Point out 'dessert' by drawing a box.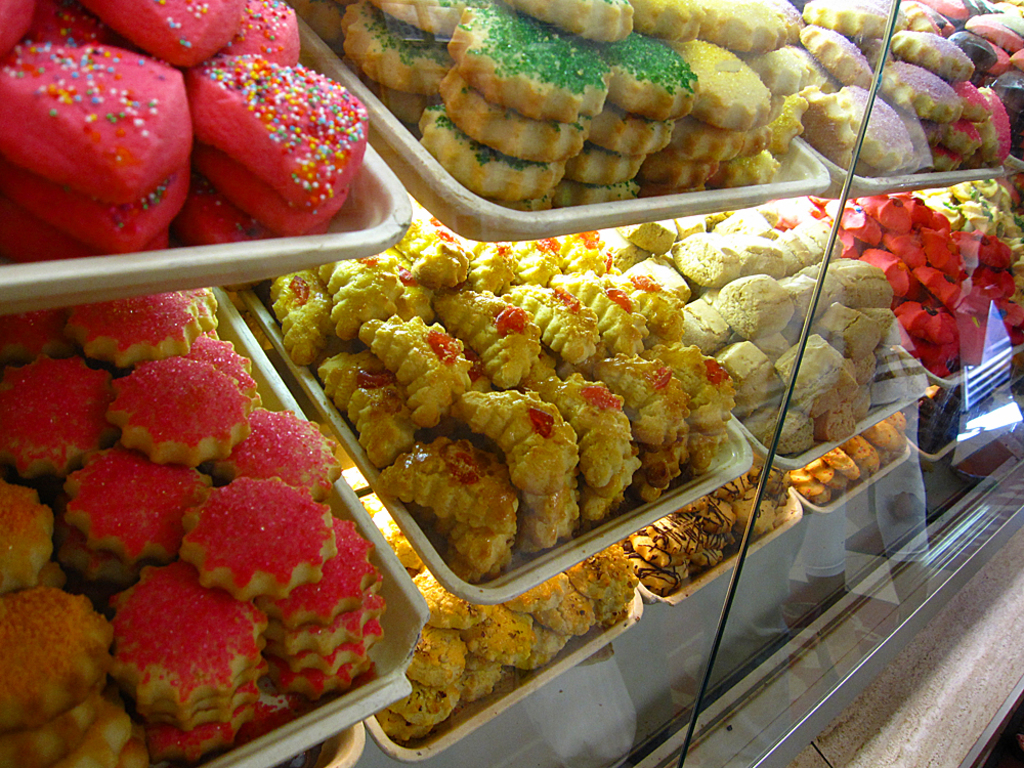
detection(275, 632, 391, 668).
